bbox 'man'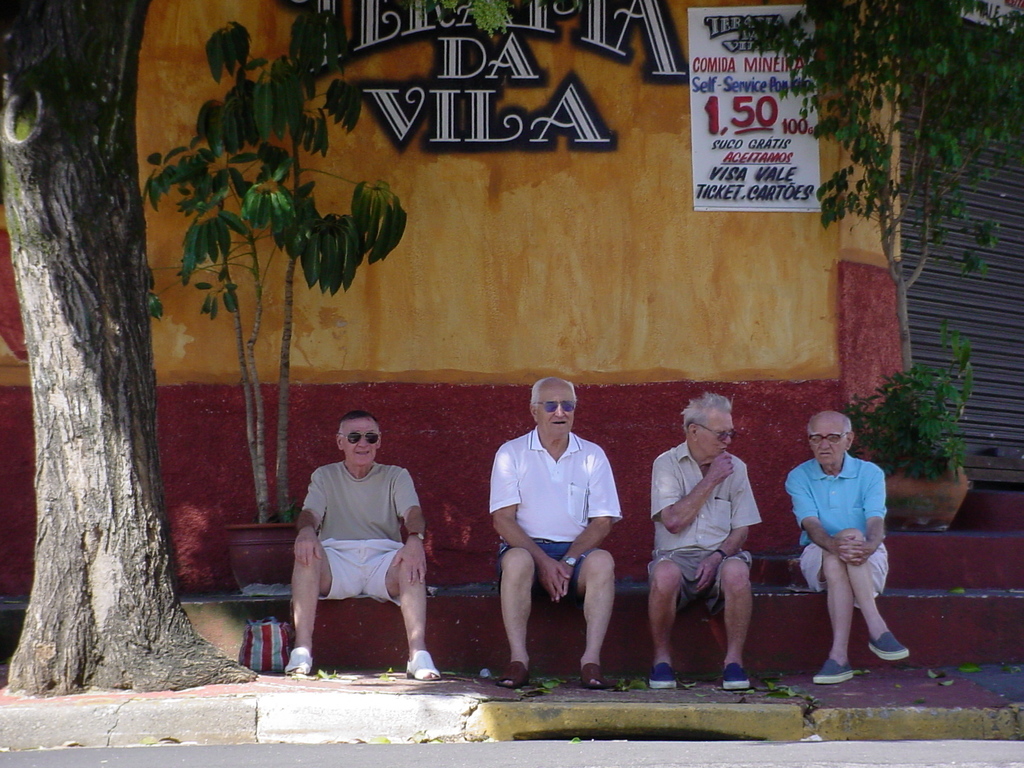
652 396 761 689
